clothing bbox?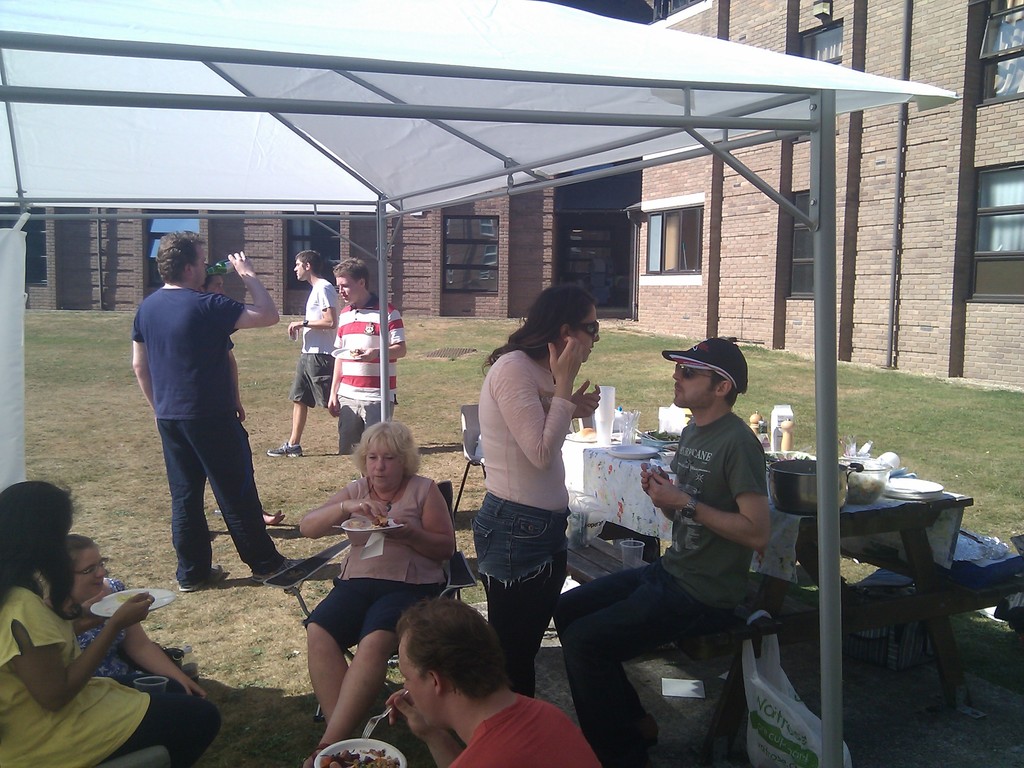
bbox=[444, 698, 602, 767]
